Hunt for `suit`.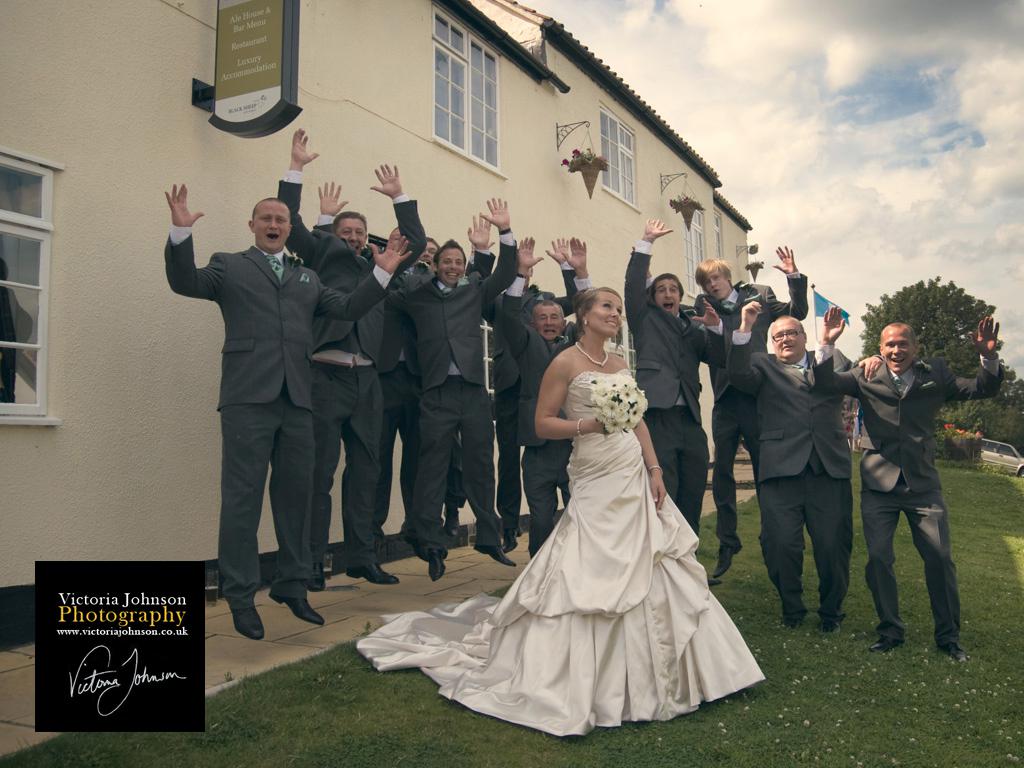
Hunted down at x1=619, y1=238, x2=723, y2=554.
